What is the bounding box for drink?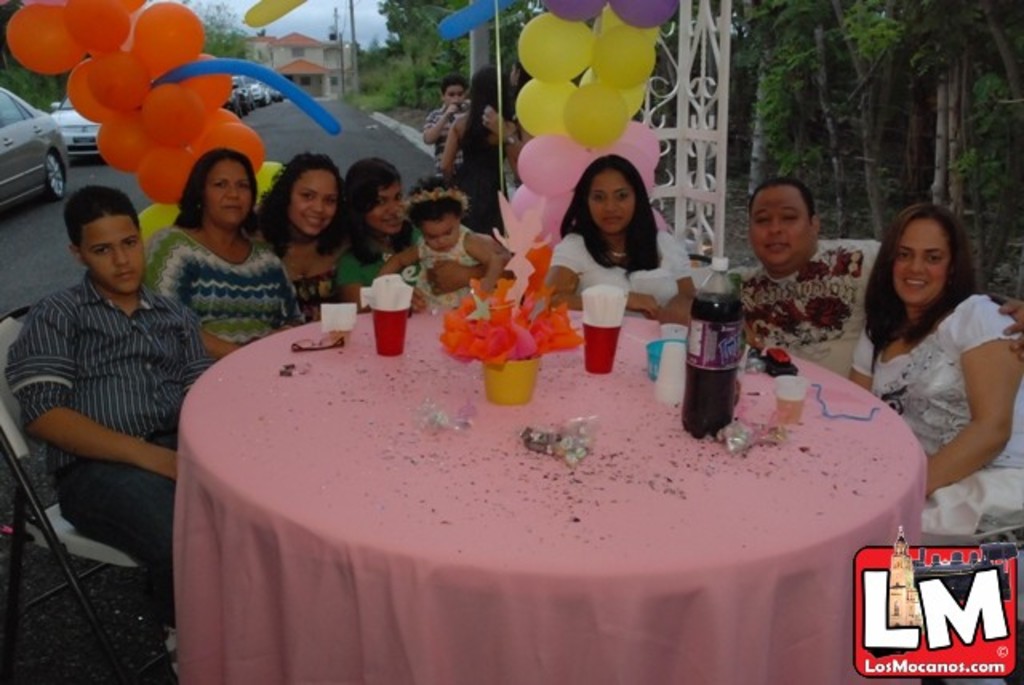
688:294:744:445.
